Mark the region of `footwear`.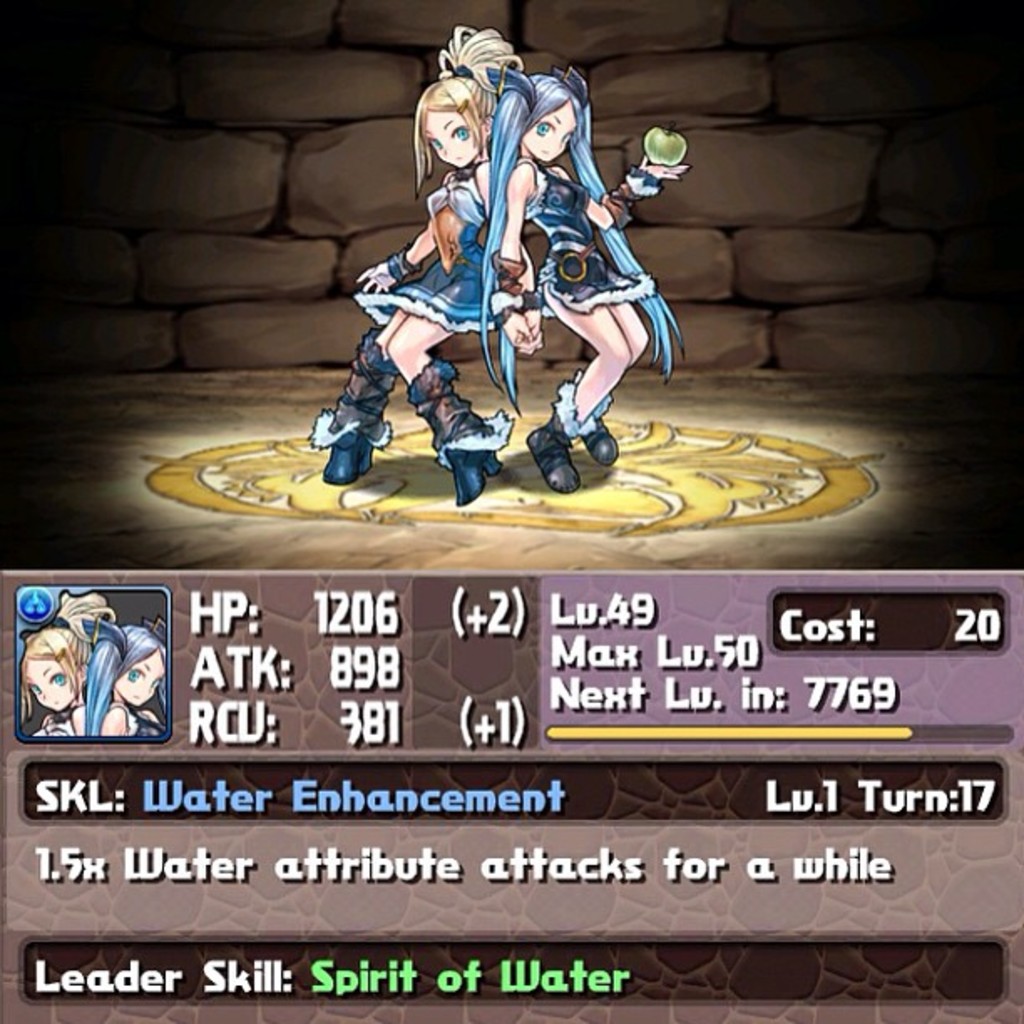
Region: select_region(320, 413, 392, 487).
